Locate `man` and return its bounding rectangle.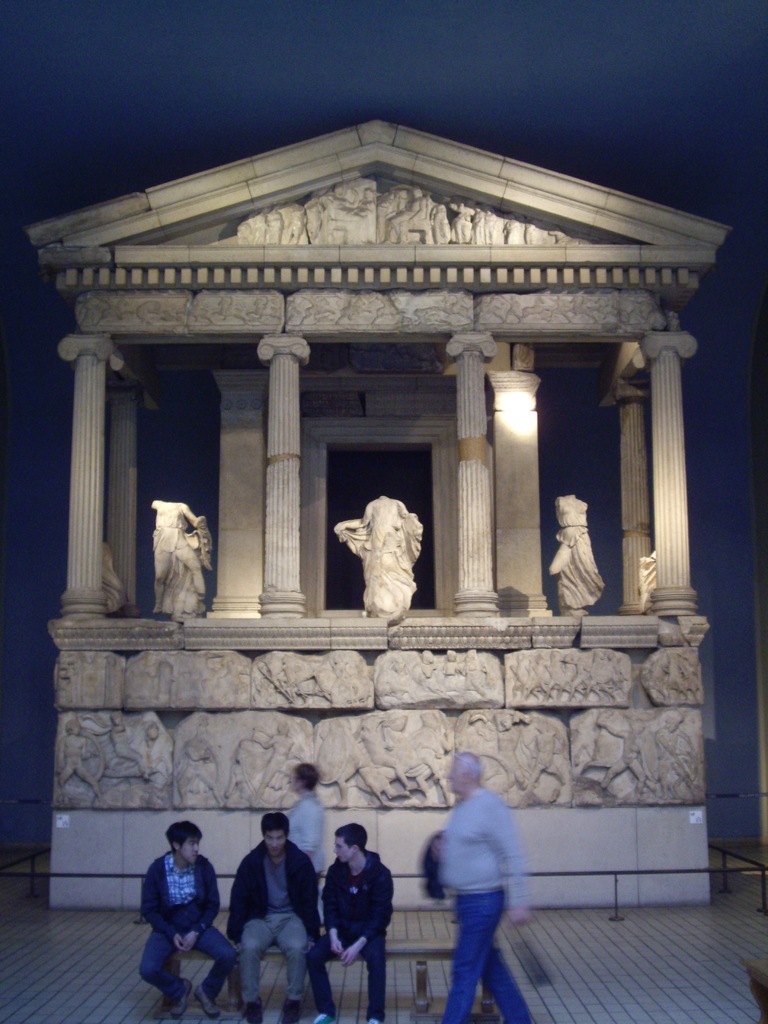
locate(220, 813, 313, 1004).
